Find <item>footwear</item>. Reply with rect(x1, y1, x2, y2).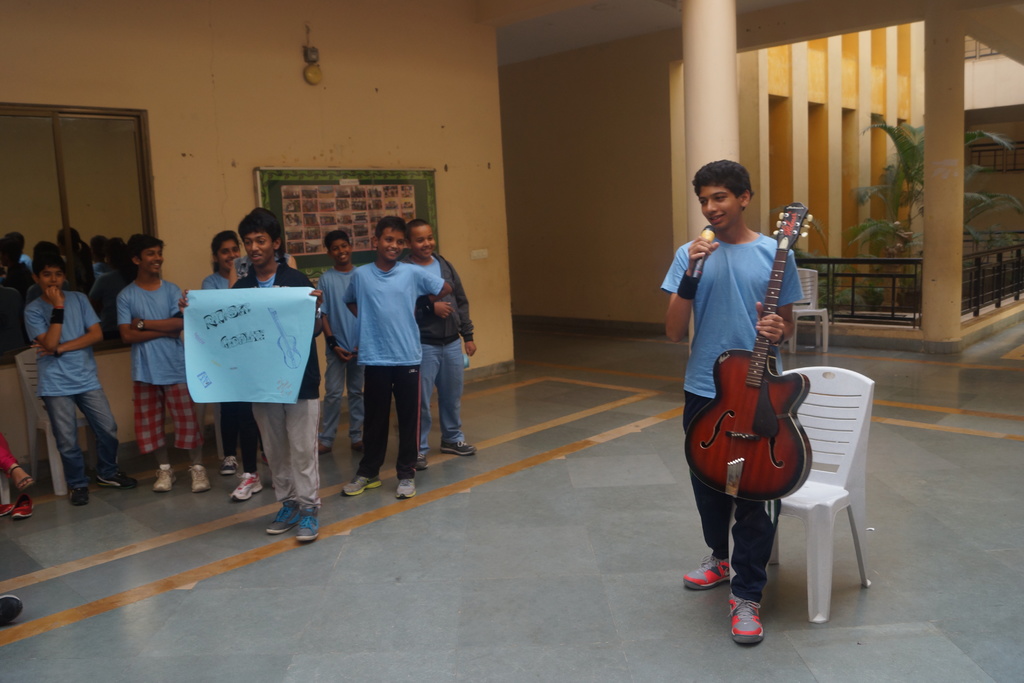
rect(297, 508, 318, 544).
